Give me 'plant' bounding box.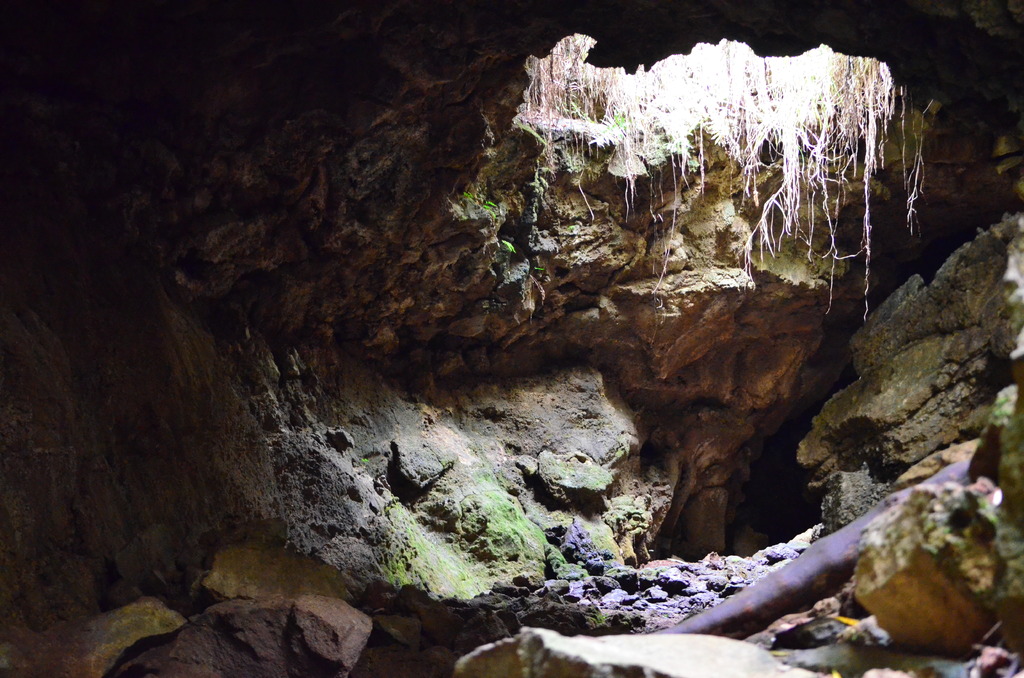
595, 108, 629, 136.
